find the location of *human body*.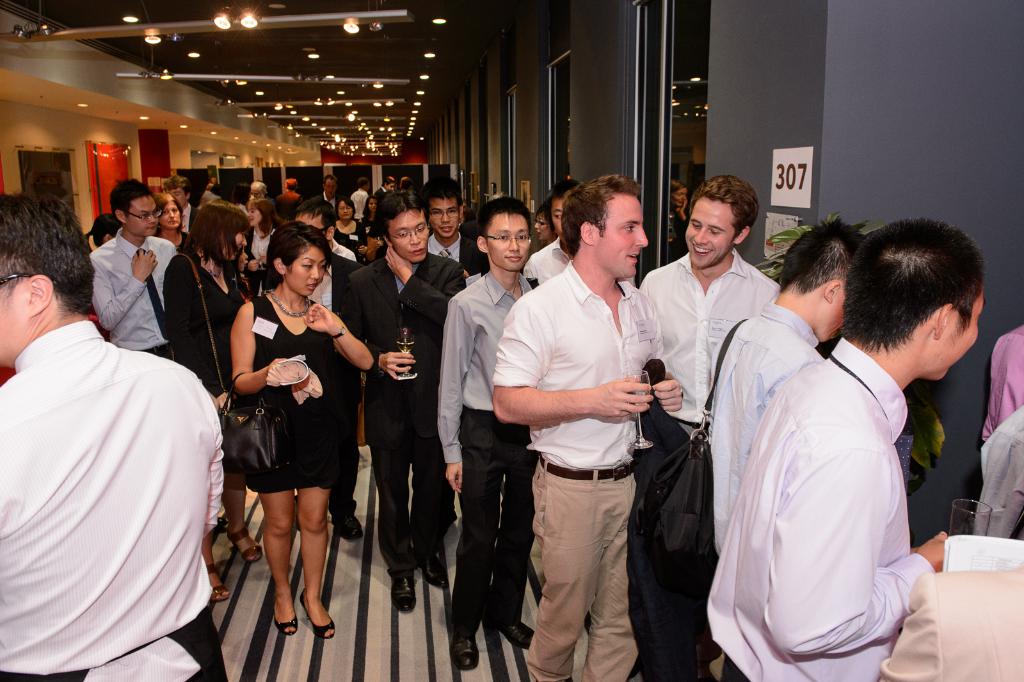
Location: pyautogui.locateOnScreen(0, 321, 225, 681).
